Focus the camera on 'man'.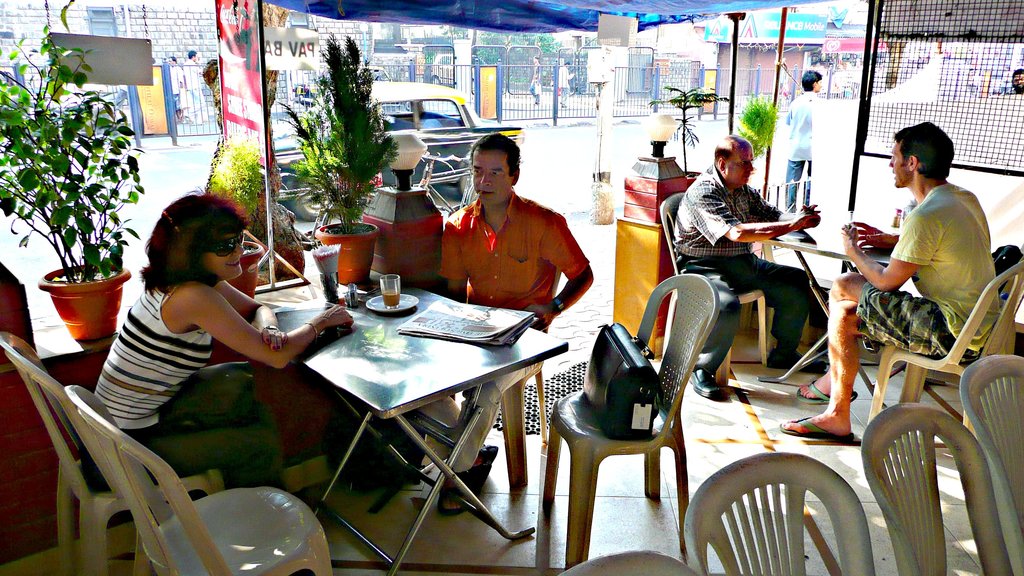
Focus region: (673, 137, 820, 402).
